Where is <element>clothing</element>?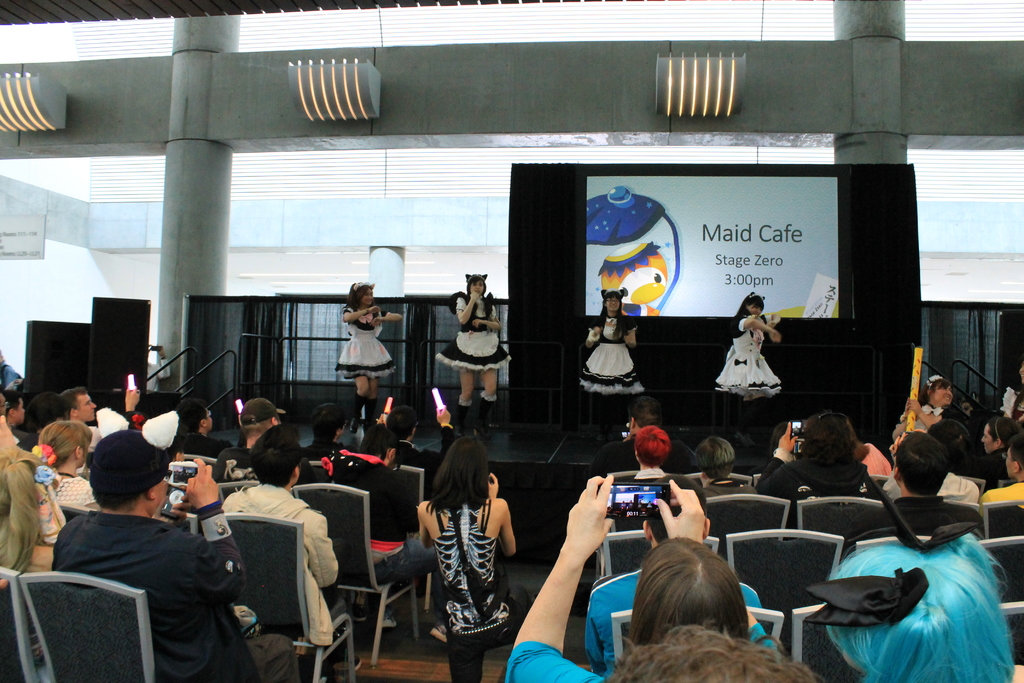
{"x1": 0, "y1": 364, "x2": 516, "y2": 682}.
